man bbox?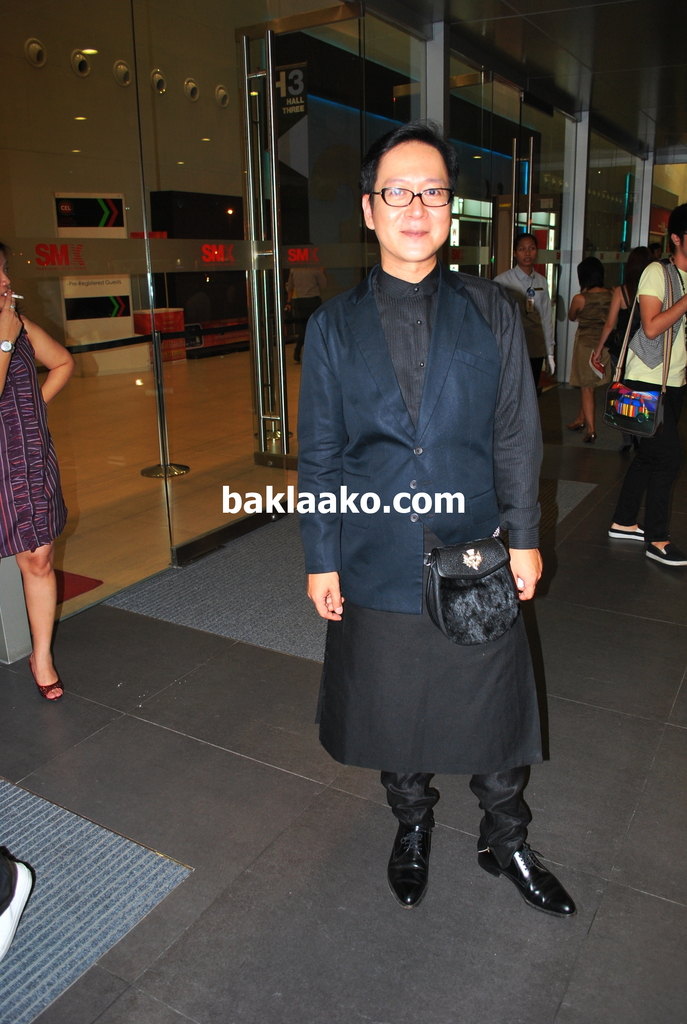
[300,88,554,890]
